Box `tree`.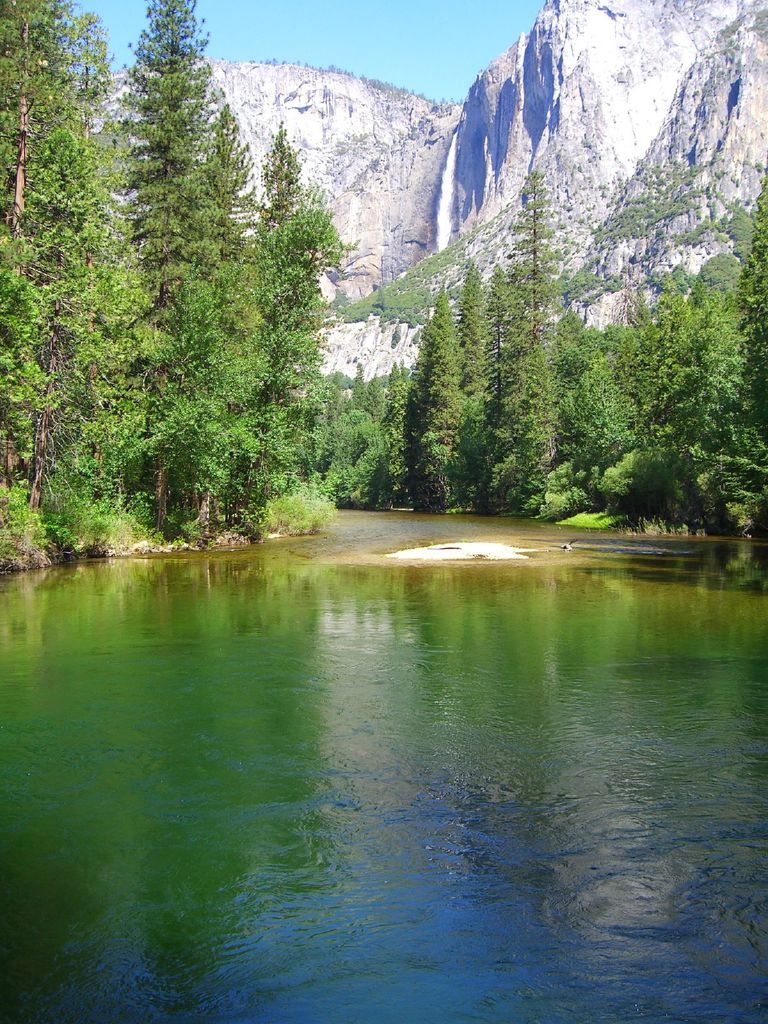
rect(539, 156, 767, 534).
